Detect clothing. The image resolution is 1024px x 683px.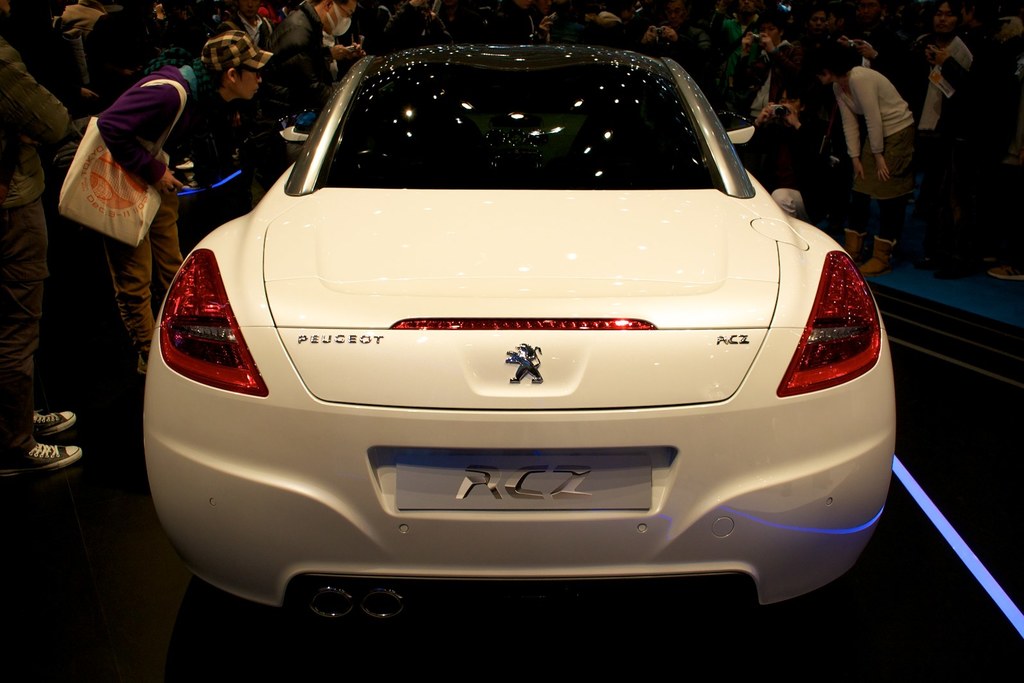
detection(270, 5, 339, 126).
